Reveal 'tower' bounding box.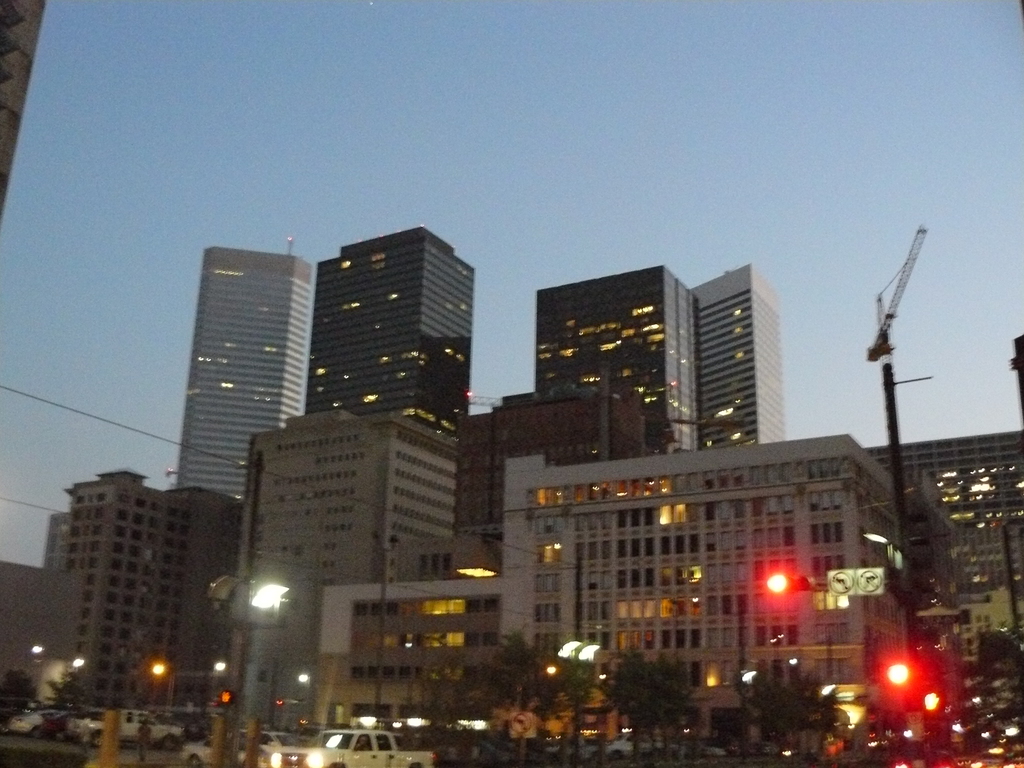
Revealed: (x1=868, y1=430, x2=1023, y2=725).
